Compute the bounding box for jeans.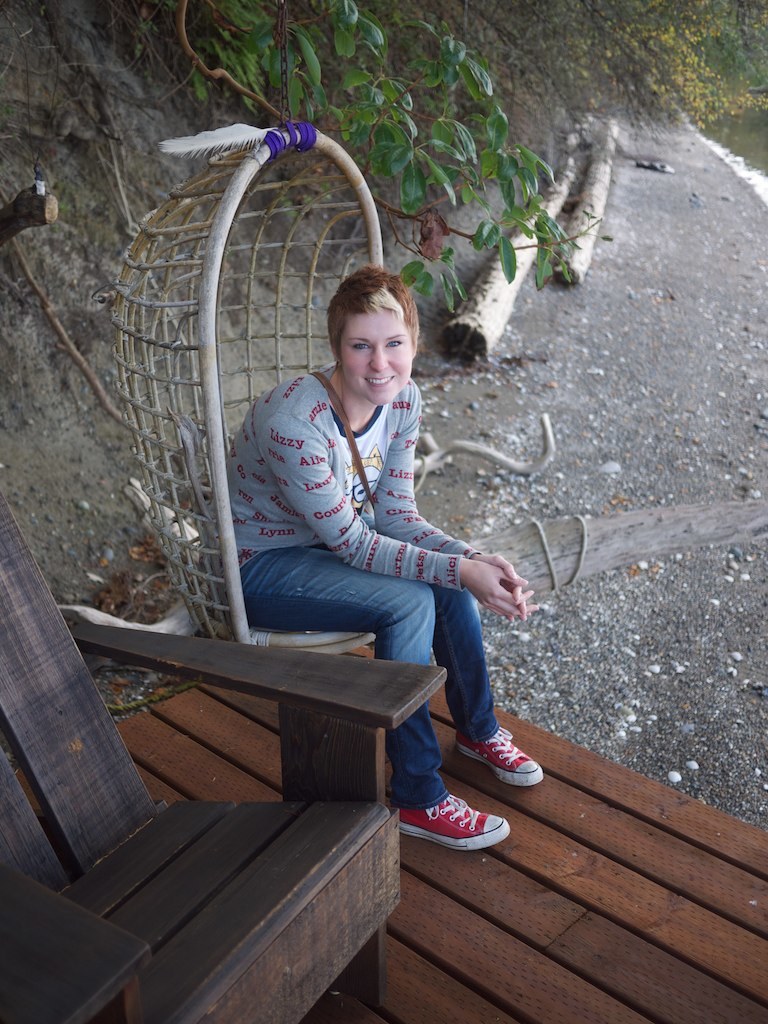
236, 509, 500, 811.
